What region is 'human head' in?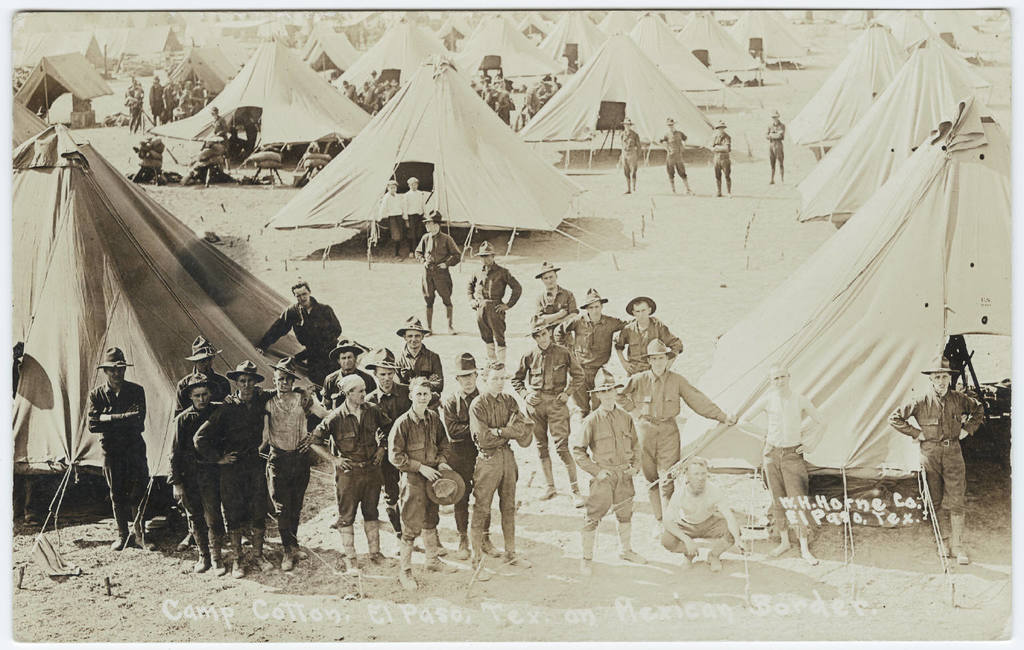
select_region(769, 115, 782, 121).
